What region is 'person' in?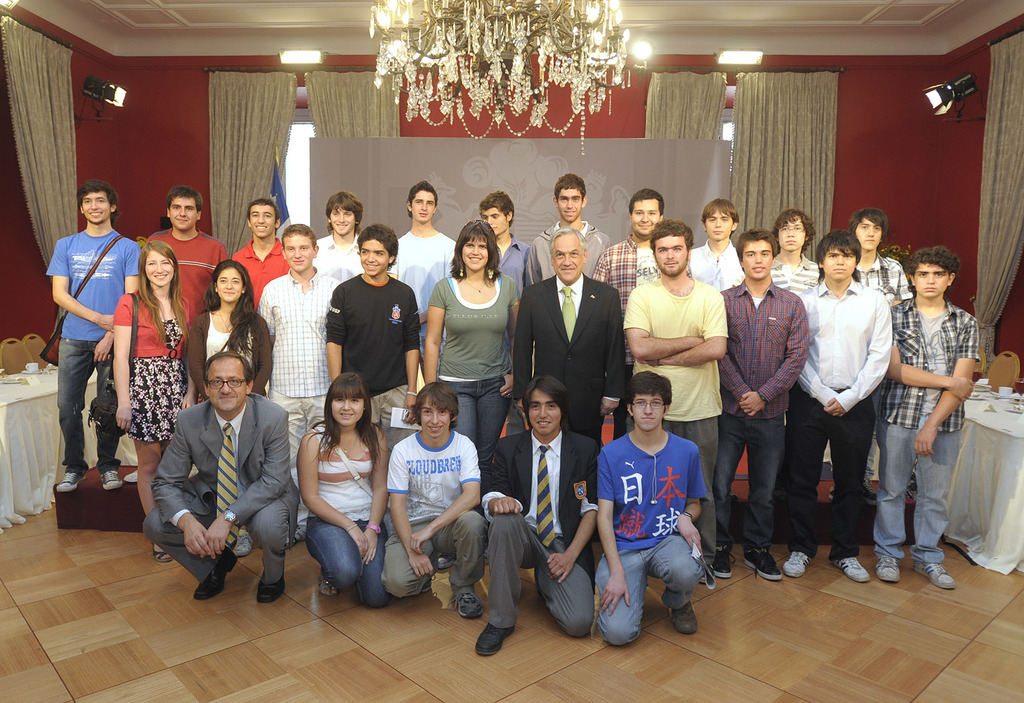
<box>476,373,598,657</box>.
